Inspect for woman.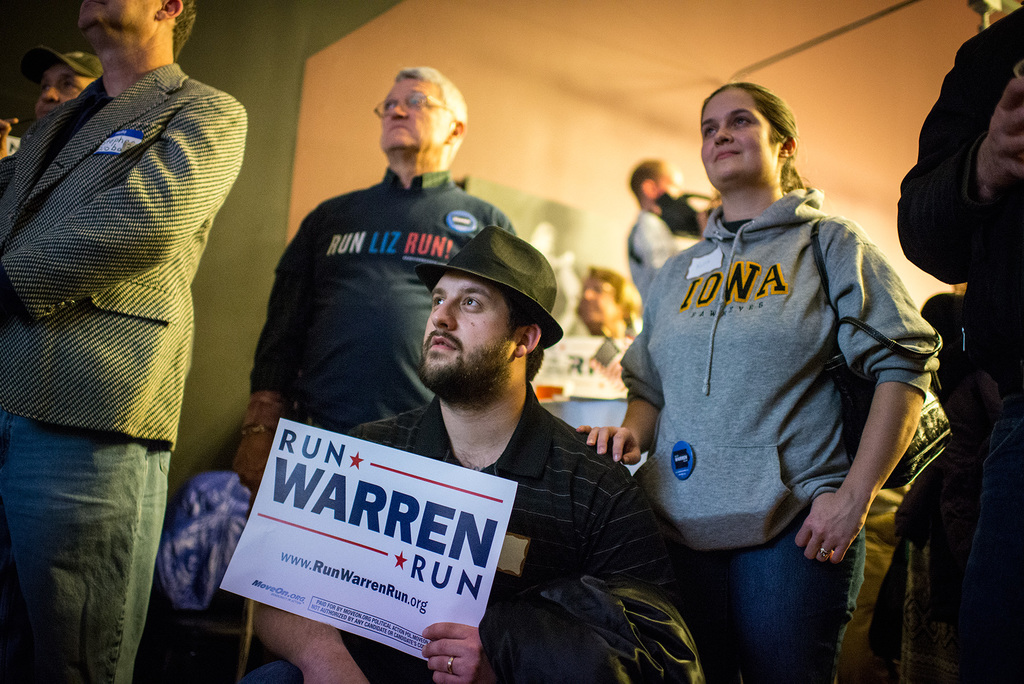
Inspection: (592, 74, 1019, 649).
